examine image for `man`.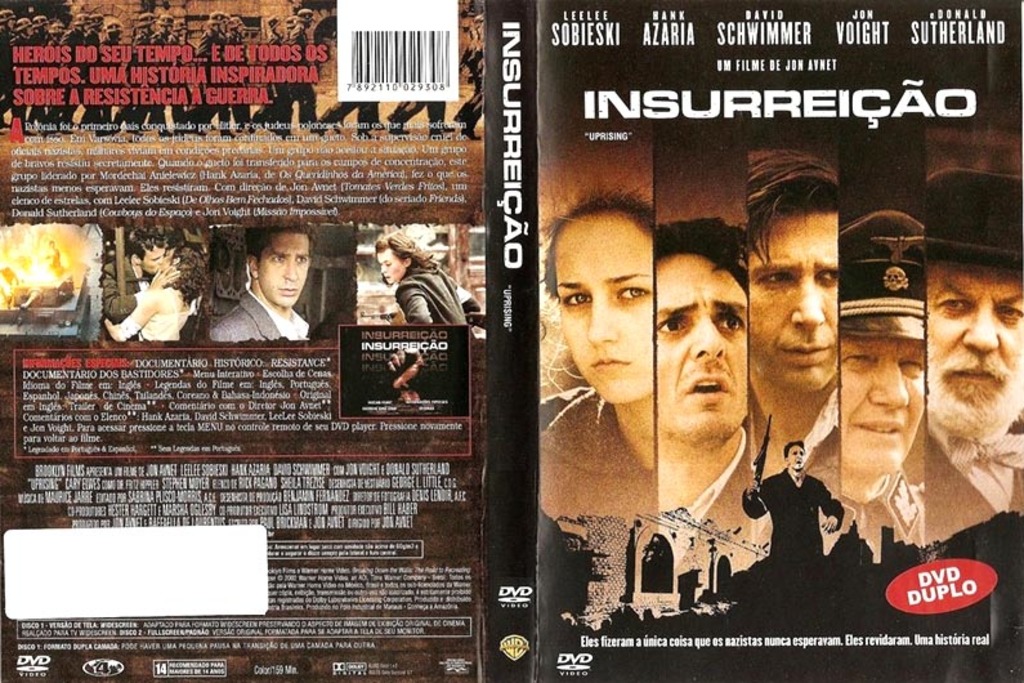
Examination result: left=733, top=410, right=840, bottom=577.
